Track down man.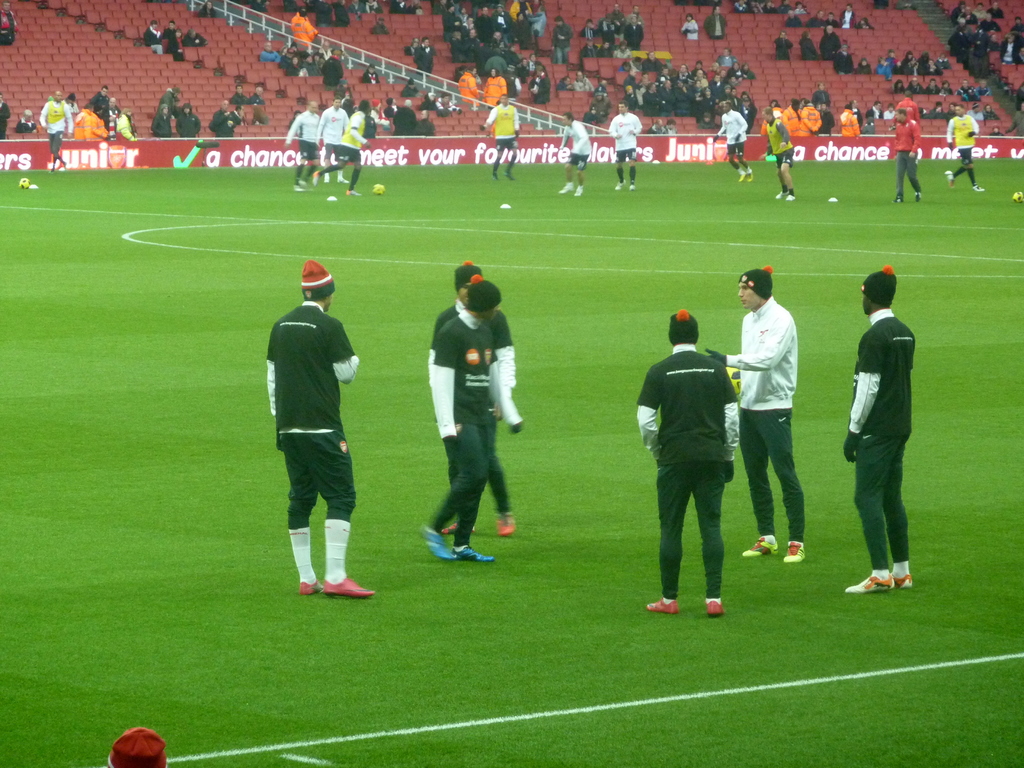
Tracked to {"left": 410, "top": 36, "right": 436, "bottom": 74}.
